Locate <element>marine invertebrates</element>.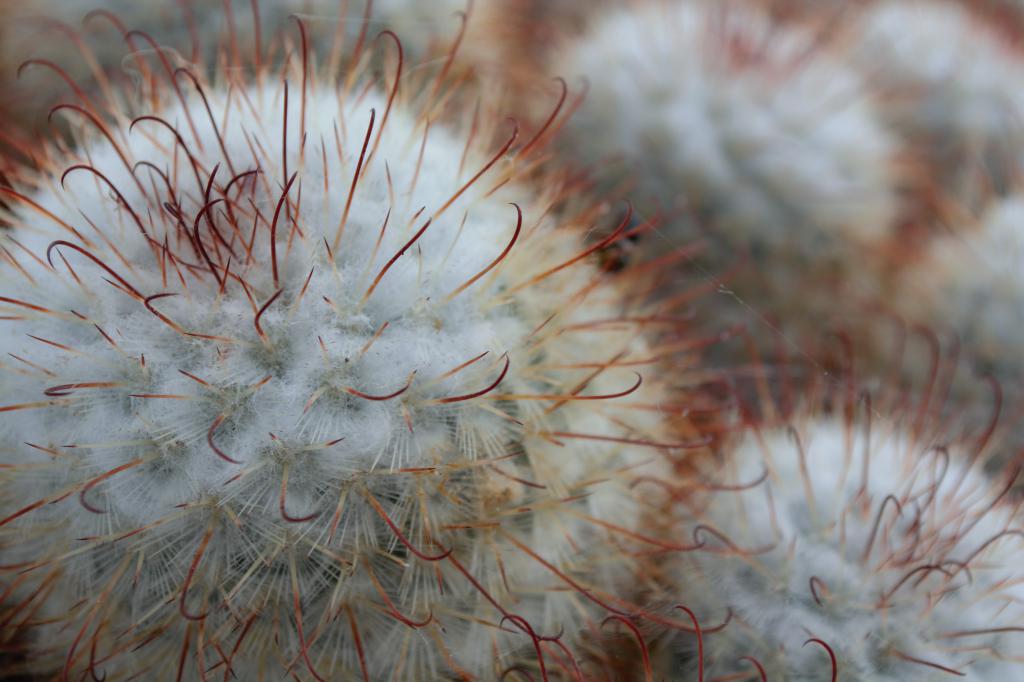
Bounding box: x1=860 y1=208 x2=1023 y2=443.
